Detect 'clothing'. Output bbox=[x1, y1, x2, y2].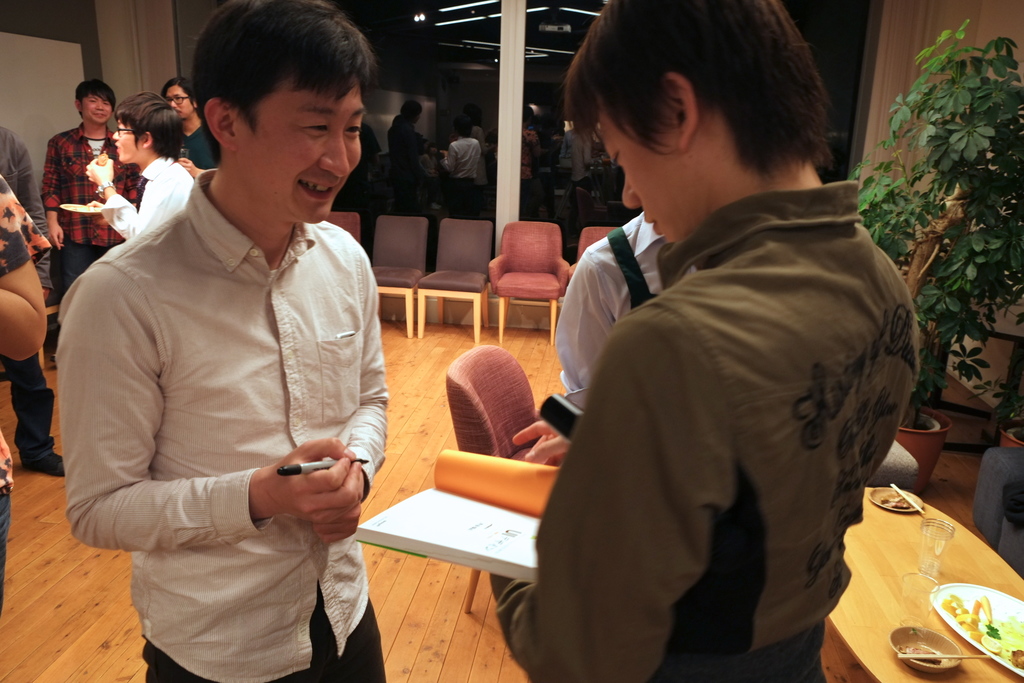
bbox=[103, 154, 195, 239].
